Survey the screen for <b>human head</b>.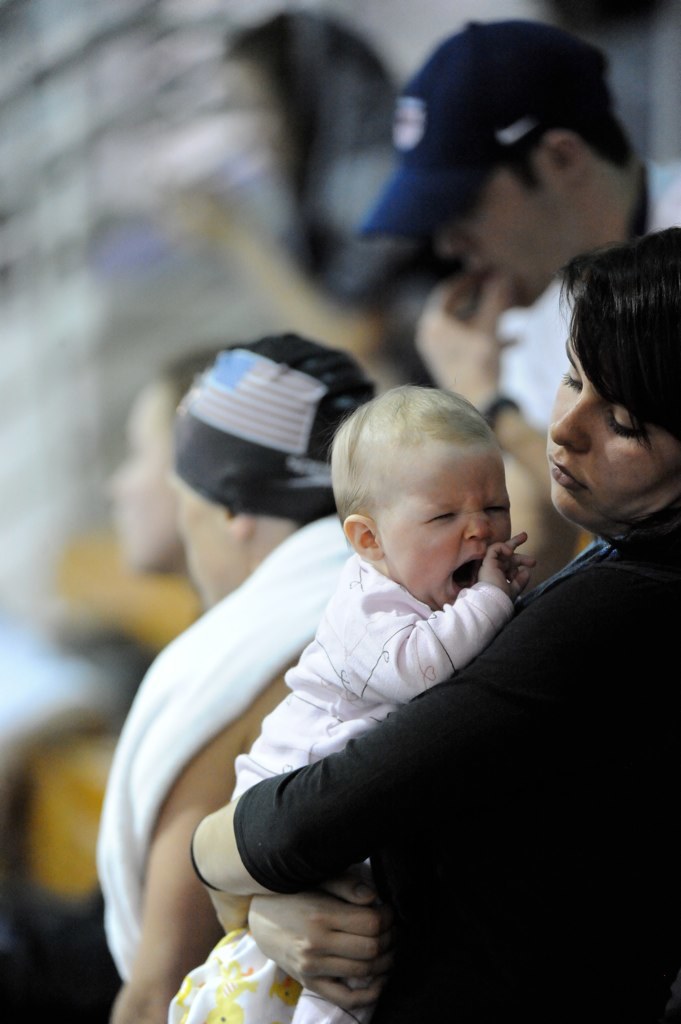
Survey found: [x1=545, y1=234, x2=665, y2=523].
